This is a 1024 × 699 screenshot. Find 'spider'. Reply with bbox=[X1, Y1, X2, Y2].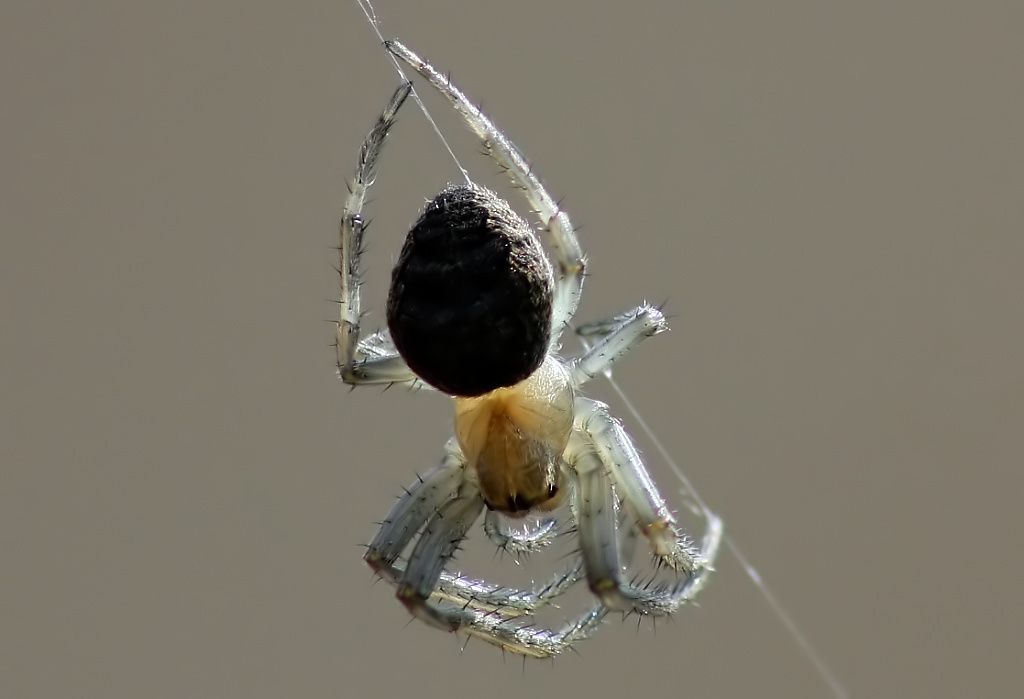
bbox=[327, 36, 724, 672].
